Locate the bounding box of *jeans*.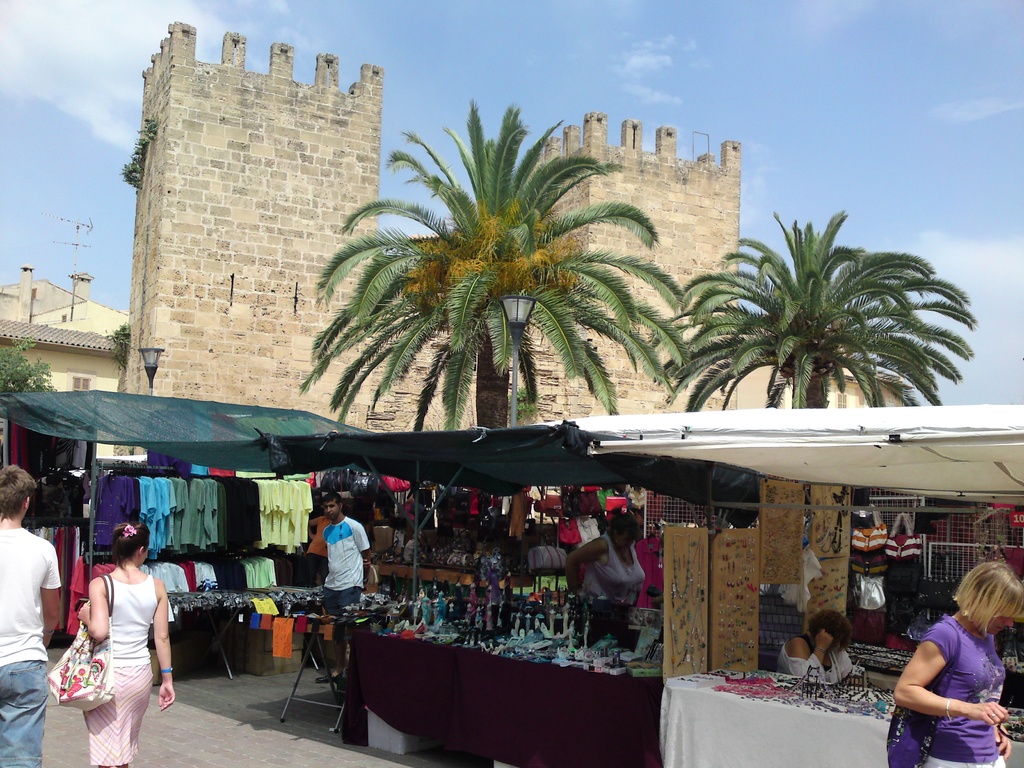
Bounding box: bbox(323, 587, 363, 618).
